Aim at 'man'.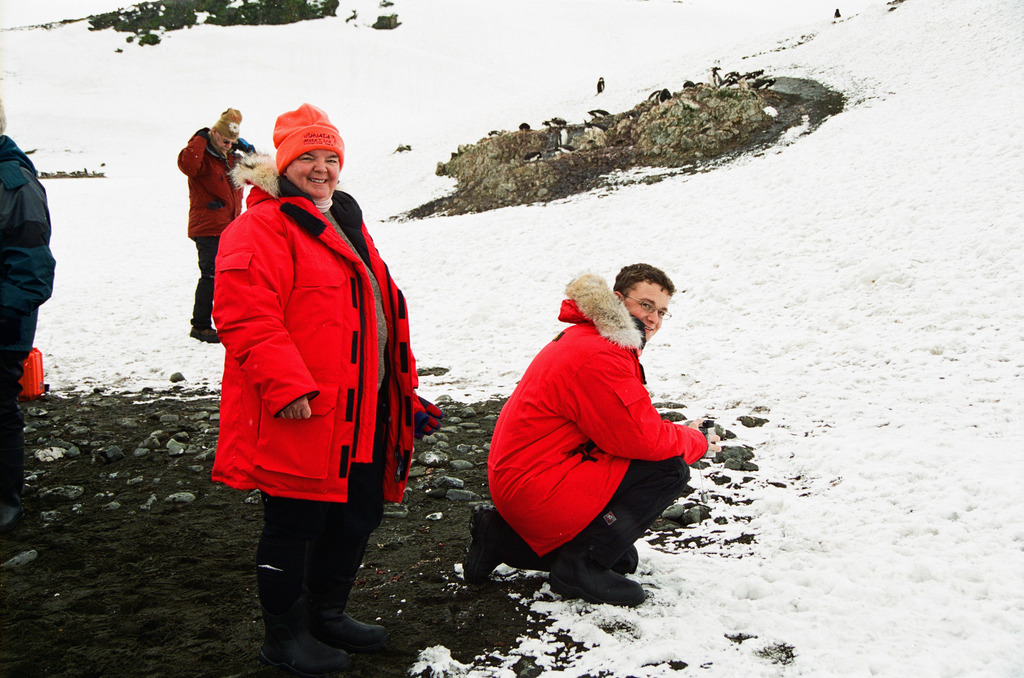
Aimed at select_region(168, 104, 255, 344).
